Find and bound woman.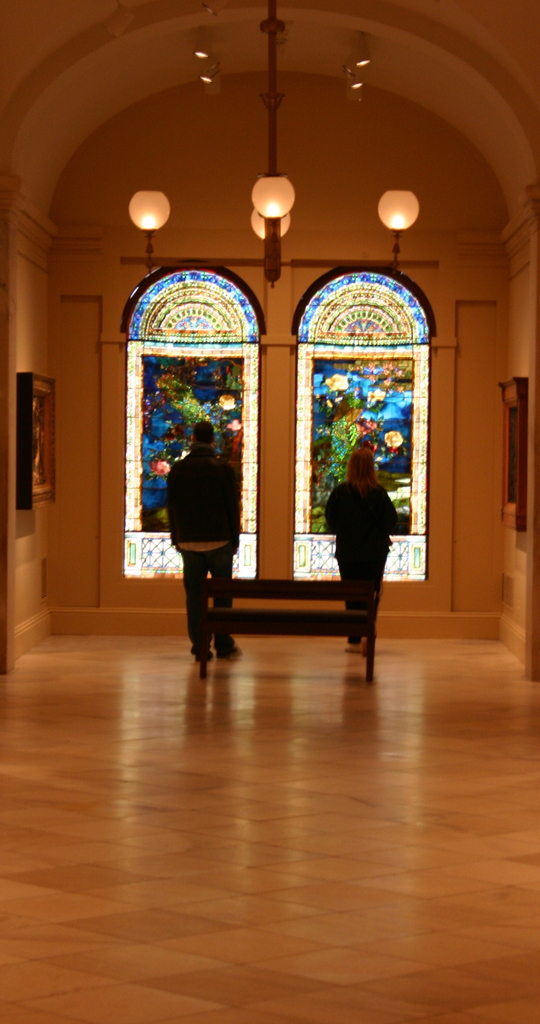
Bound: (319, 453, 367, 653).
